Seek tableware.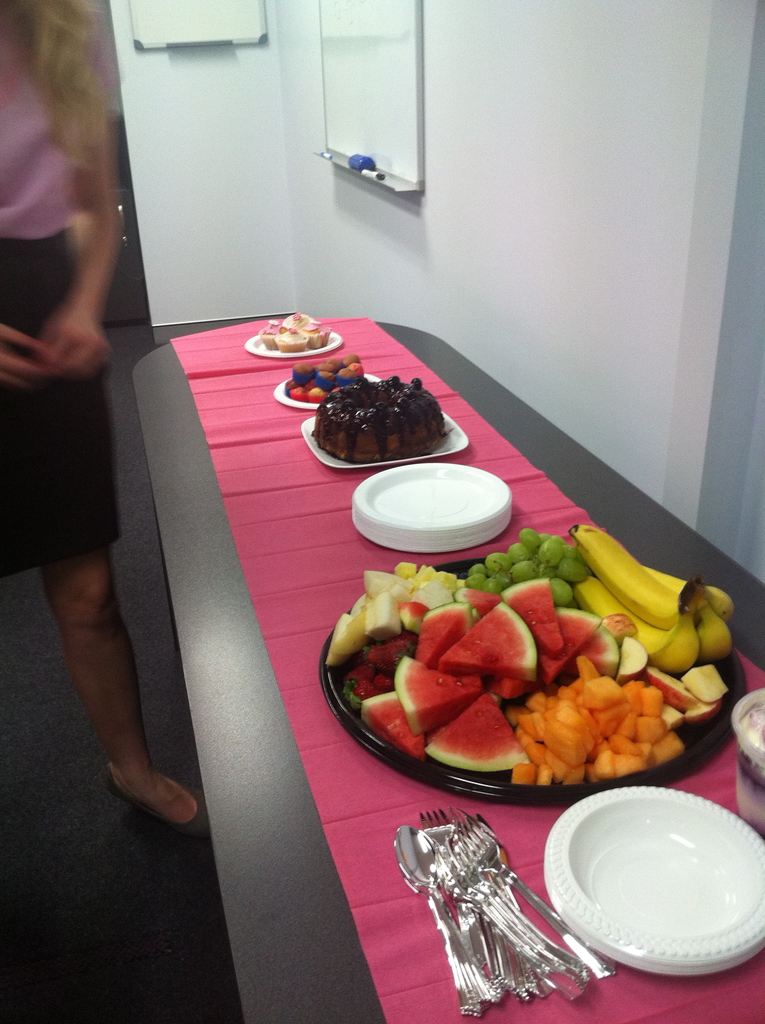
Rect(245, 332, 341, 354).
